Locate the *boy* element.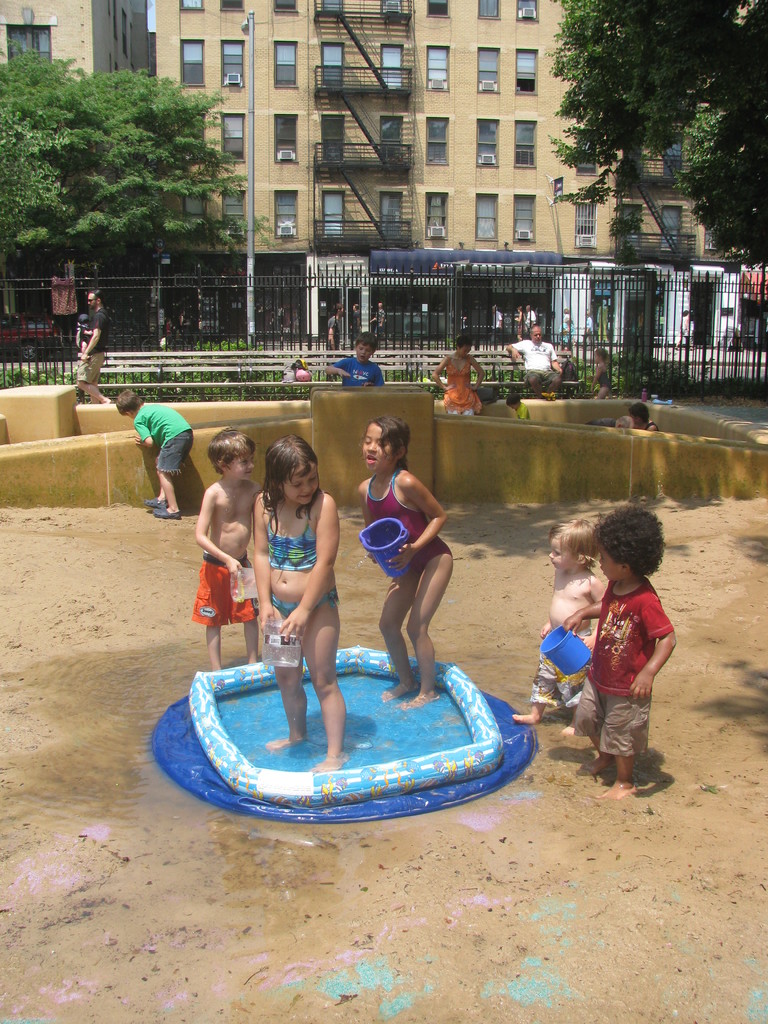
Element bbox: 324/331/387/385.
